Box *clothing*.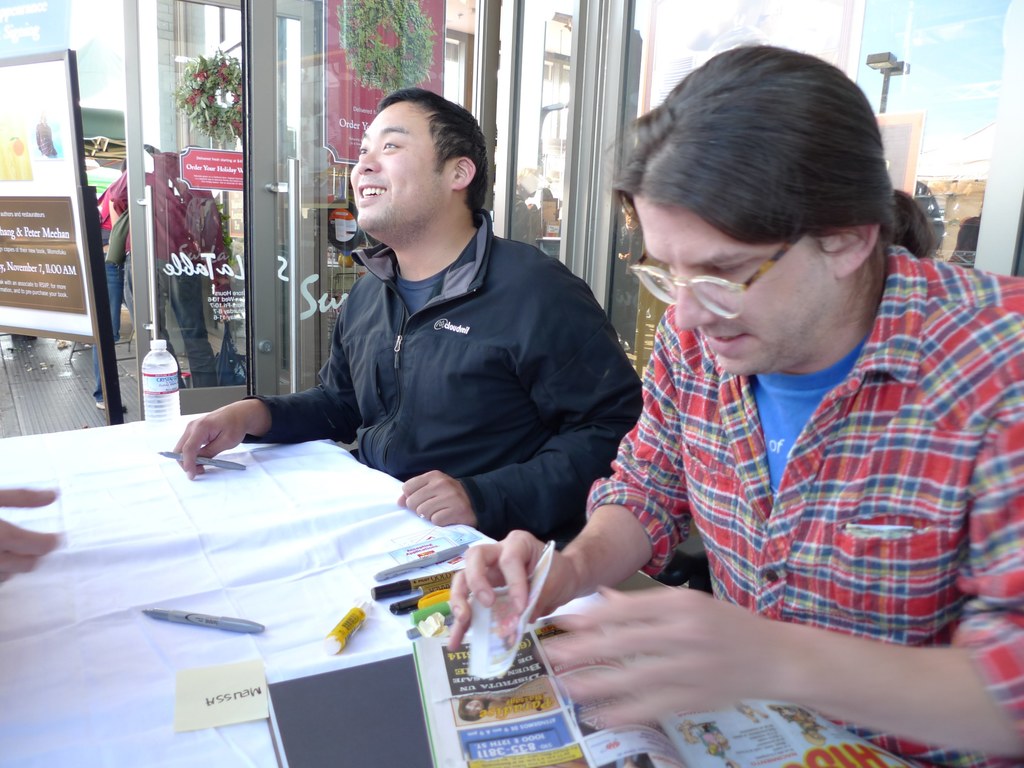
(x1=614, y1=753, x2=641, y2=767).
